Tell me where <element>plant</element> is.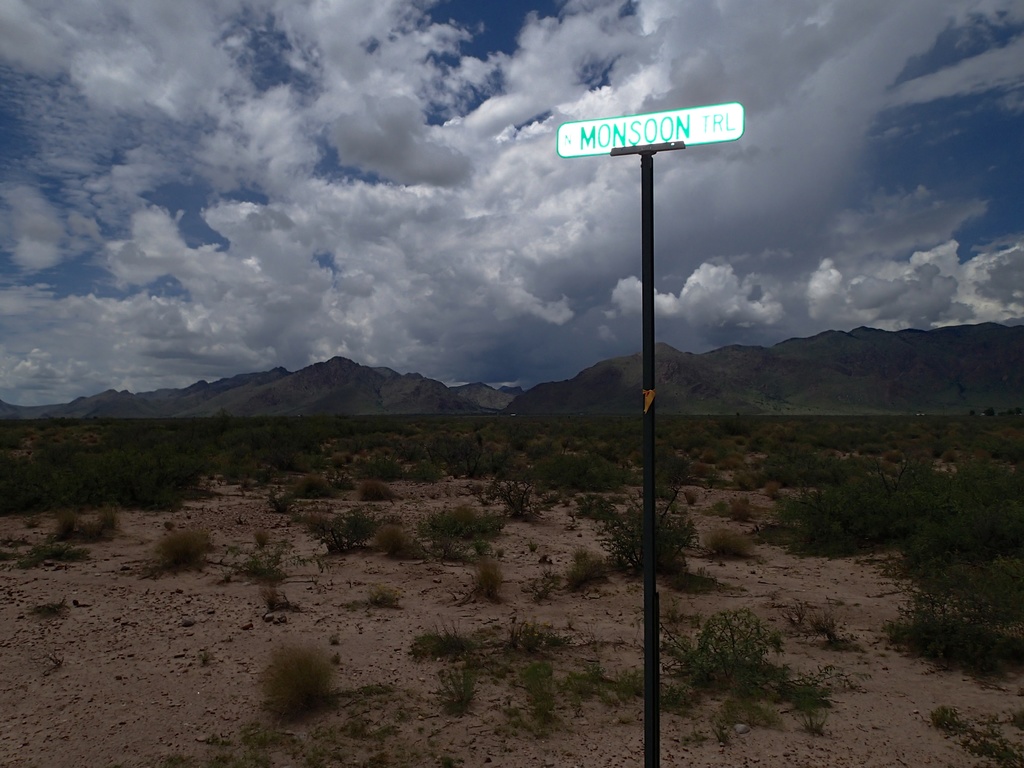
<element>plant</element> is at l=48, t=647, r=68, b=672.
